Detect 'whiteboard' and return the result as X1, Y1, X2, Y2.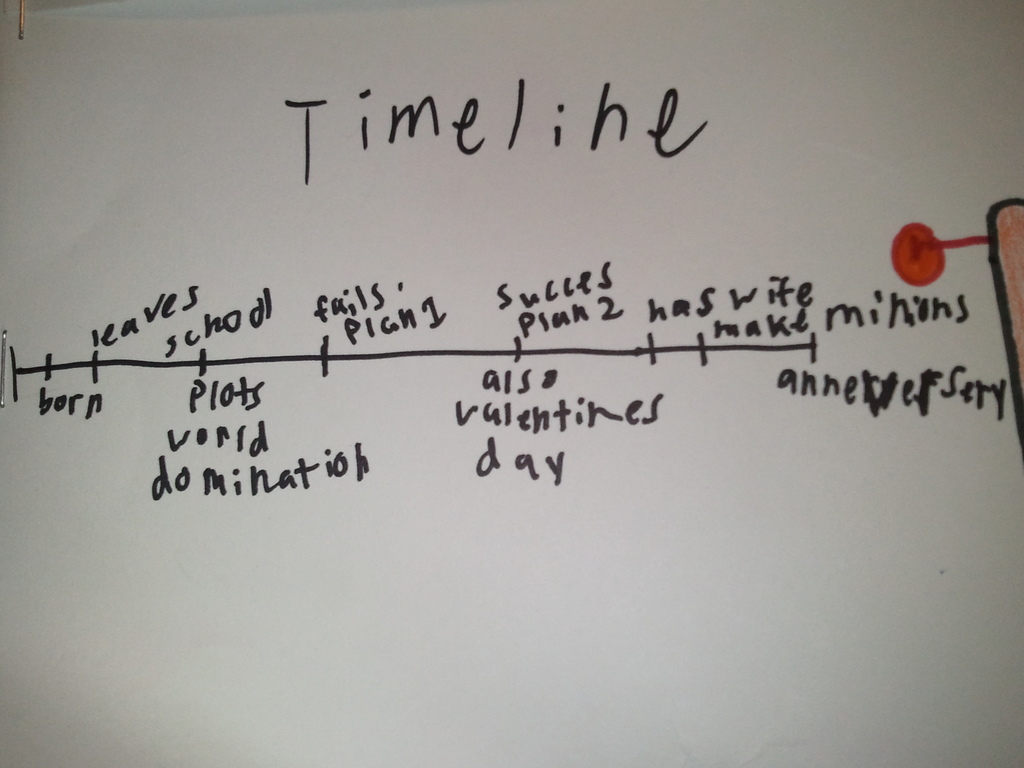
0, 0, 1023, 767.
